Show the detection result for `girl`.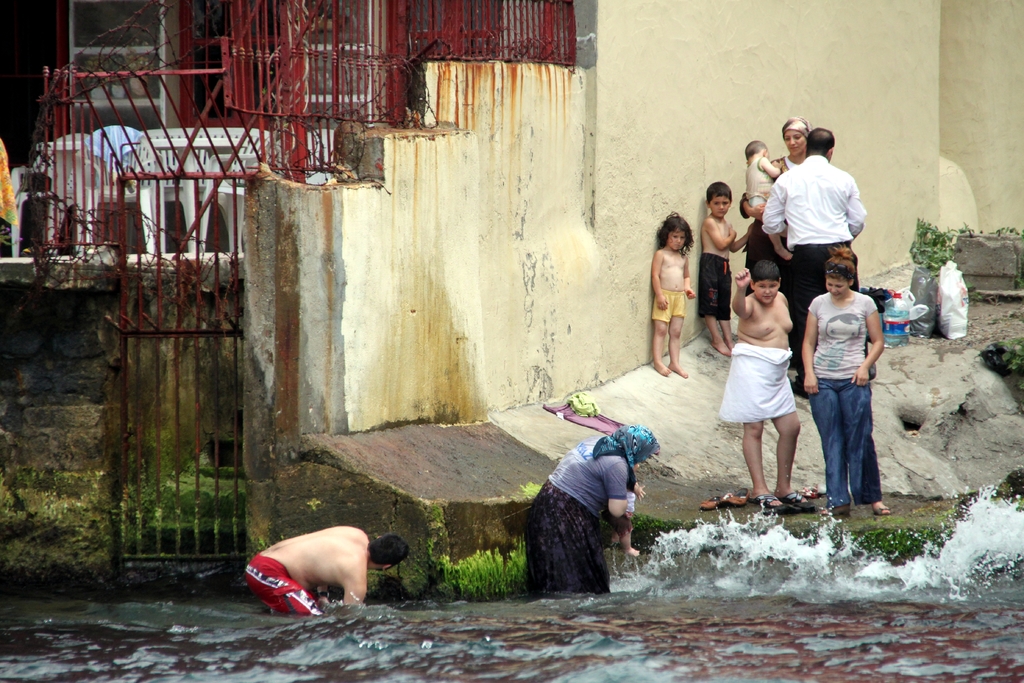
bbox(803, 245, 888, 514).
